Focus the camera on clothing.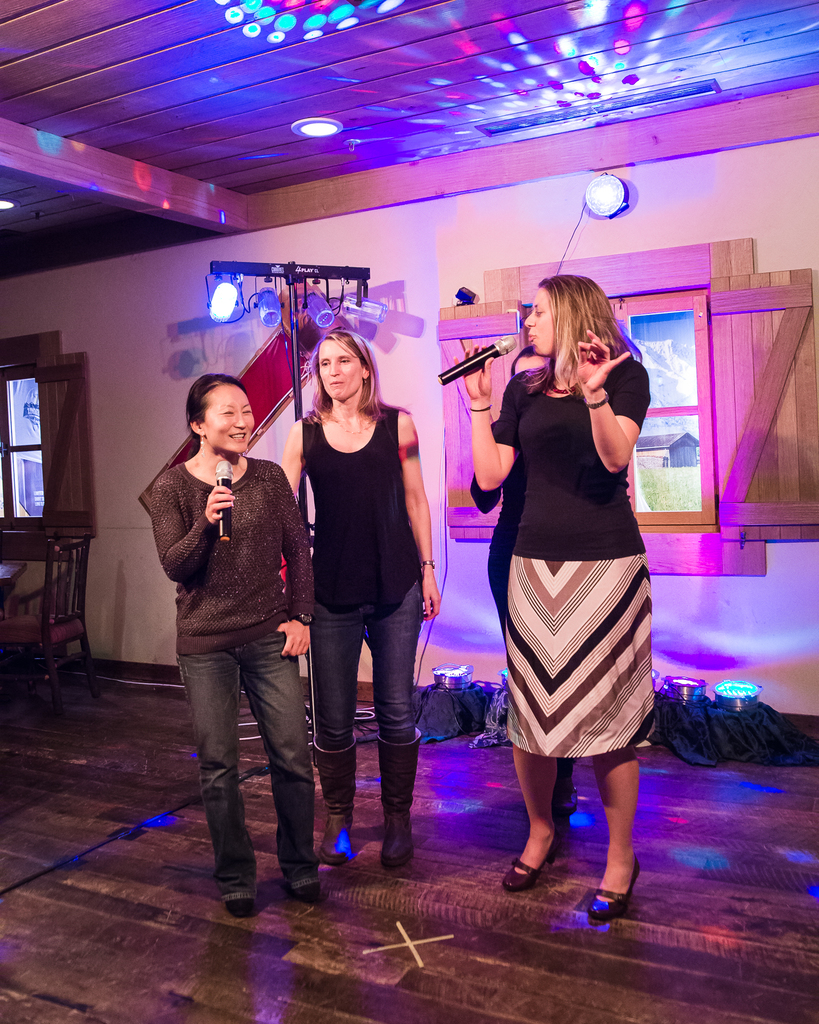
Focus region: [466, 454, 523, 696].
